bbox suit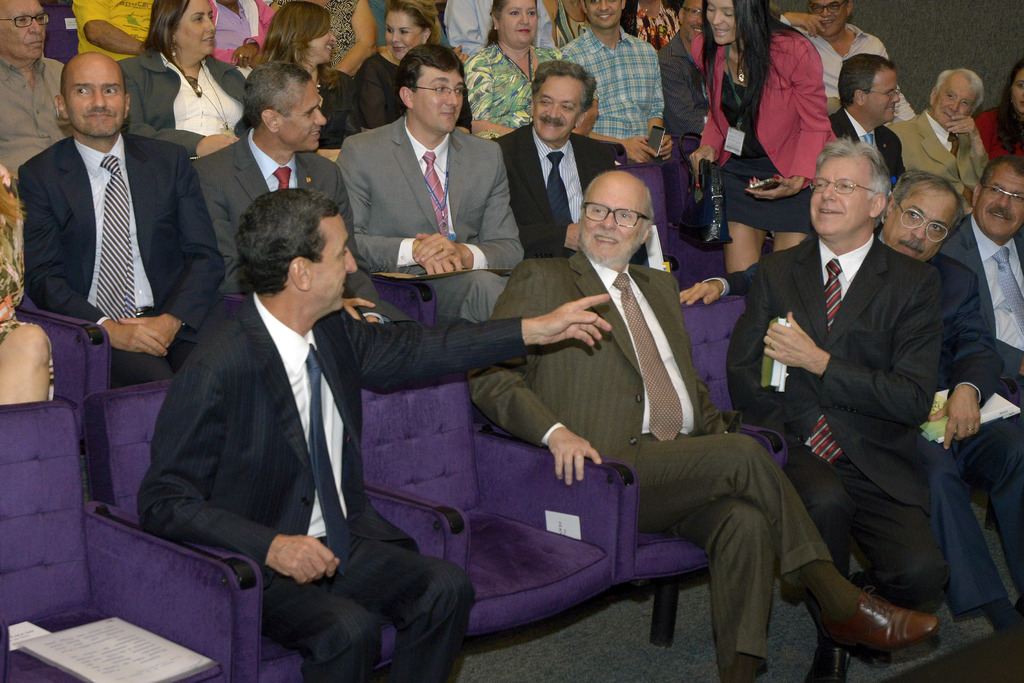
{"x1": 10, "y1": 132, "x2": 228, "y2": 387}
